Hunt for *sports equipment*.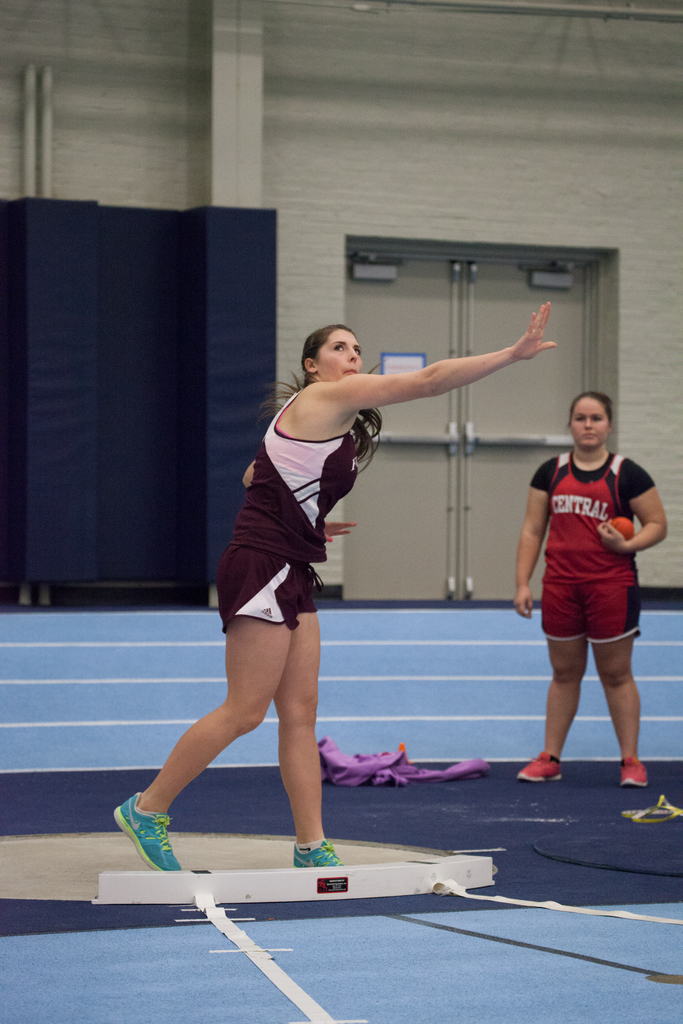
Hunted down at (left=111, top=790, right=184, bottom=874).
